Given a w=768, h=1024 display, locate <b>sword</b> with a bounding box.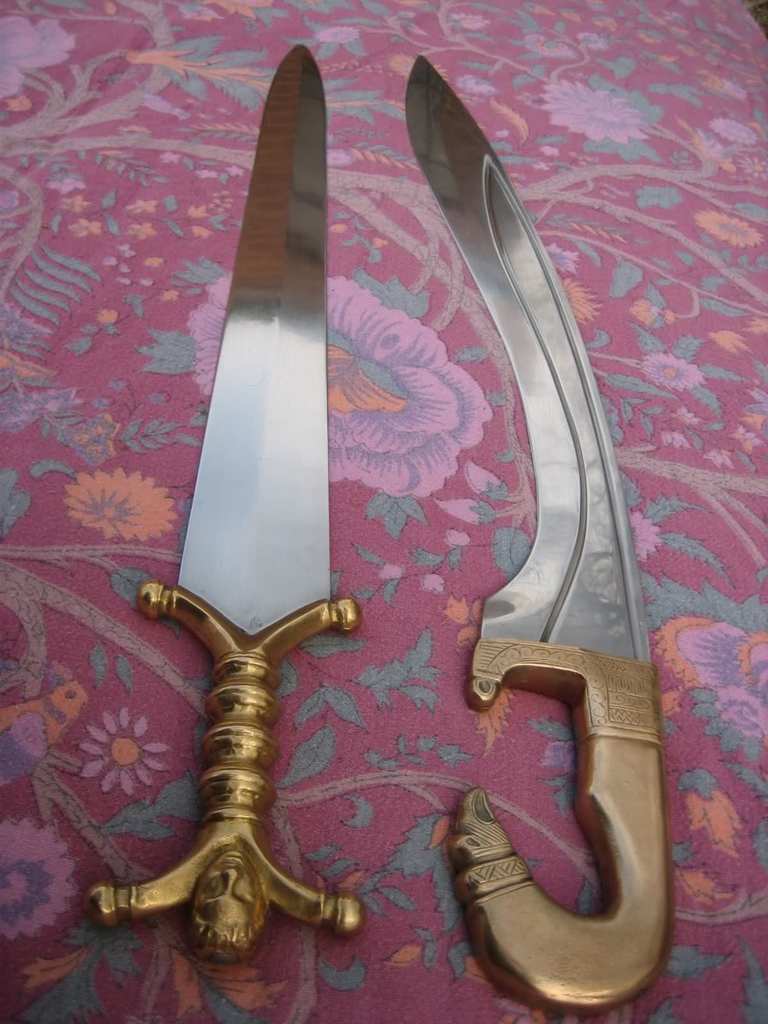
Located: bbox=(403, 56, 668, 1012).
